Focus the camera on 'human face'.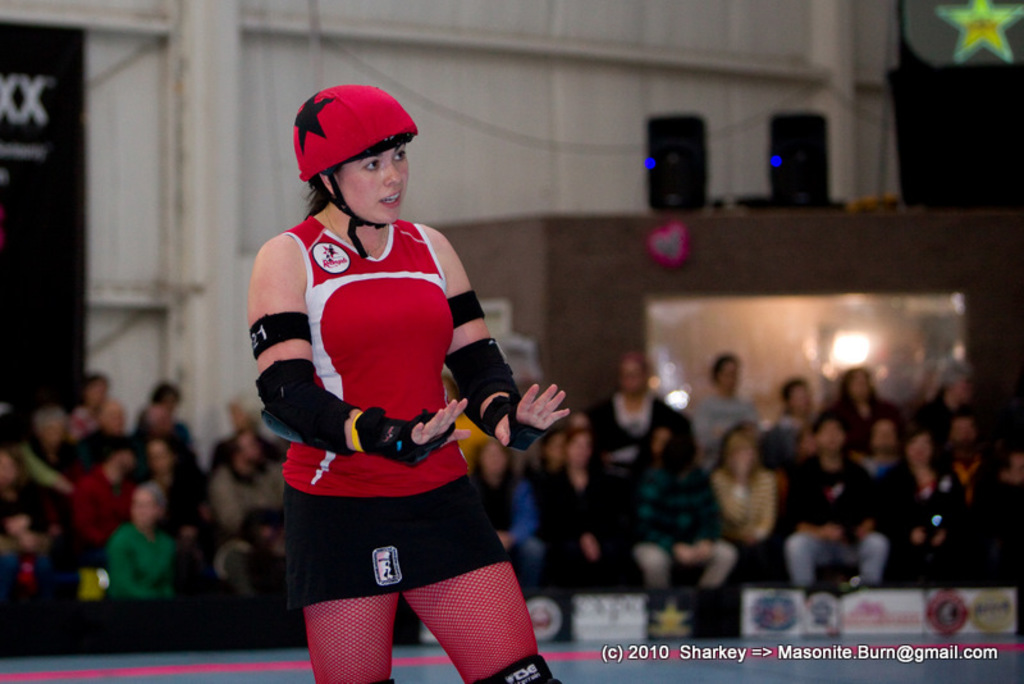
Focus region: region(717, 361, 736, 388).
